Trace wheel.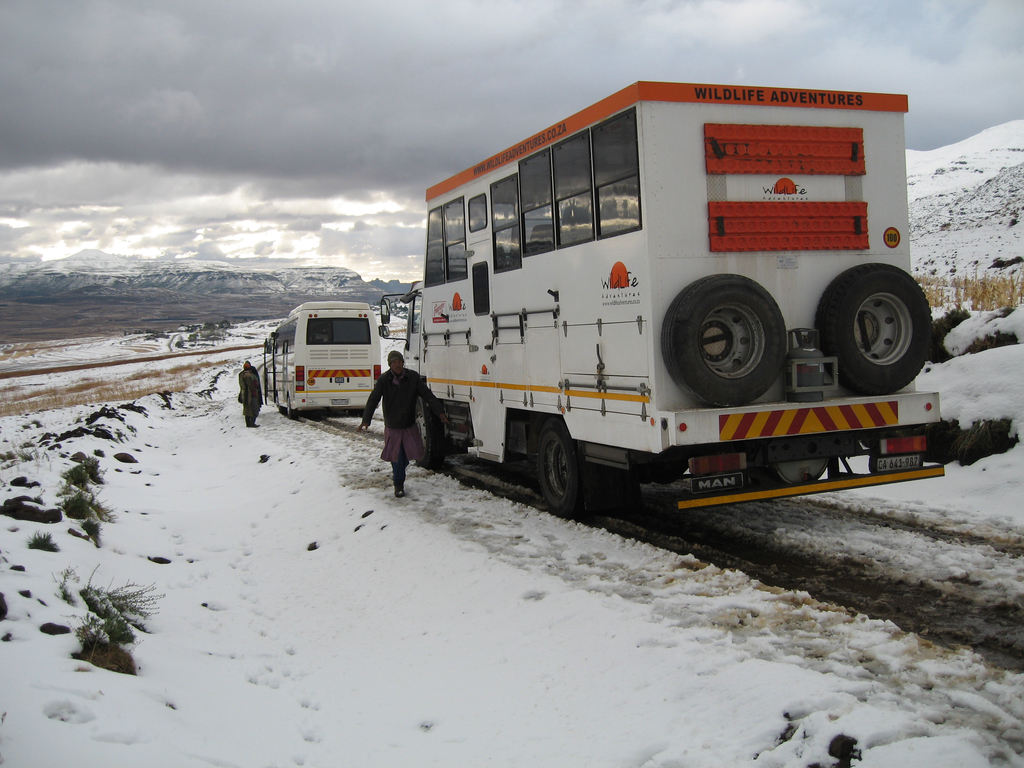
Traced to <box>282,393,300,420</box>.
